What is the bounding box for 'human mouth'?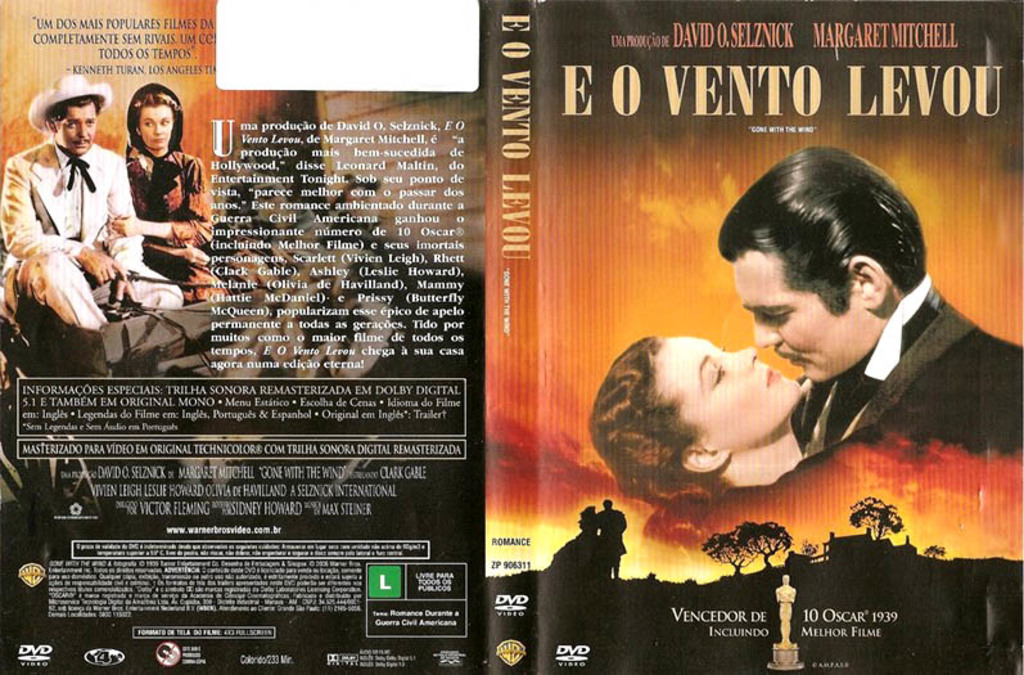
782,351,799,365.
